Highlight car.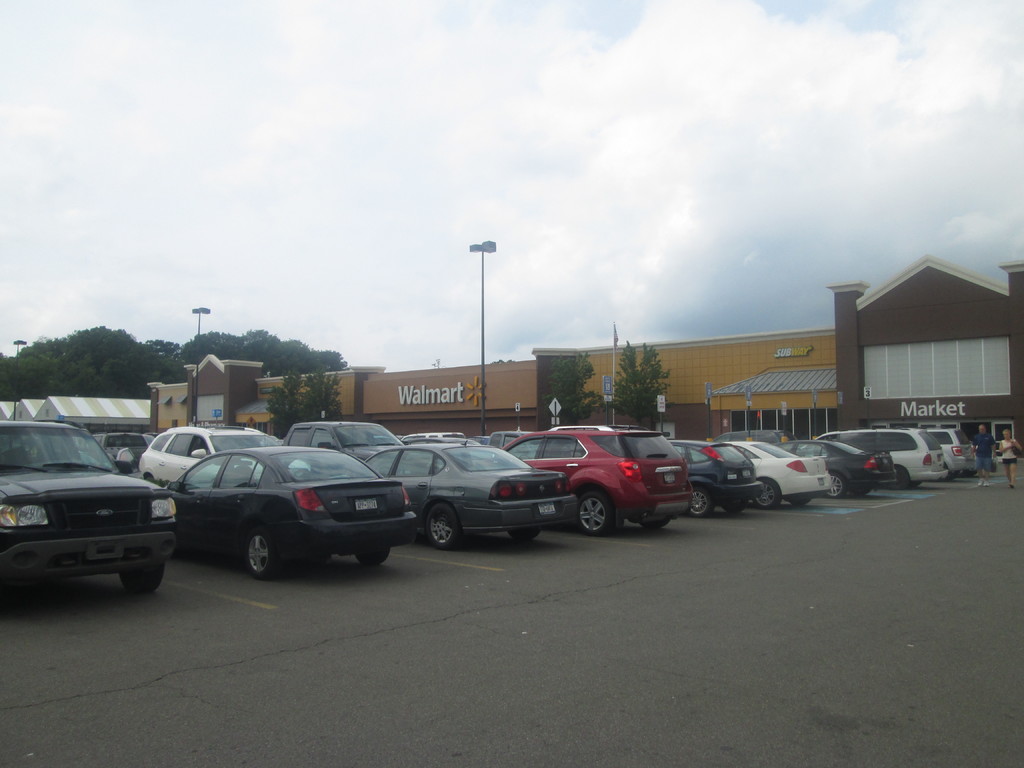
Highlighted region: bbox=(133, 420, 313, 492).
